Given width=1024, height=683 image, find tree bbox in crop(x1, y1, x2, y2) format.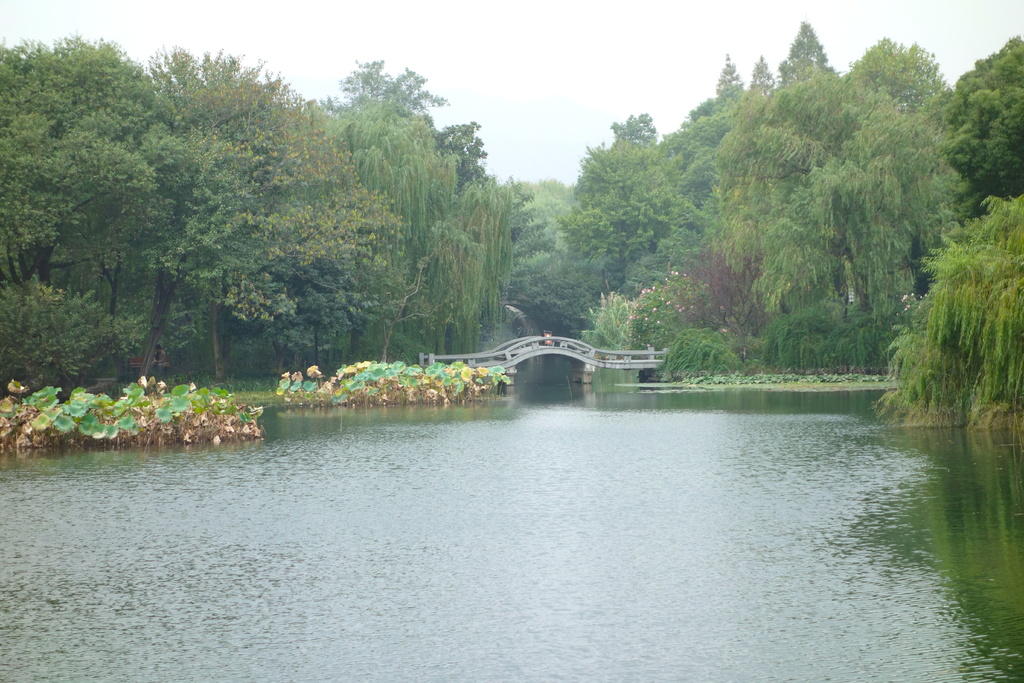
crop(647, 61, 968, 370).
